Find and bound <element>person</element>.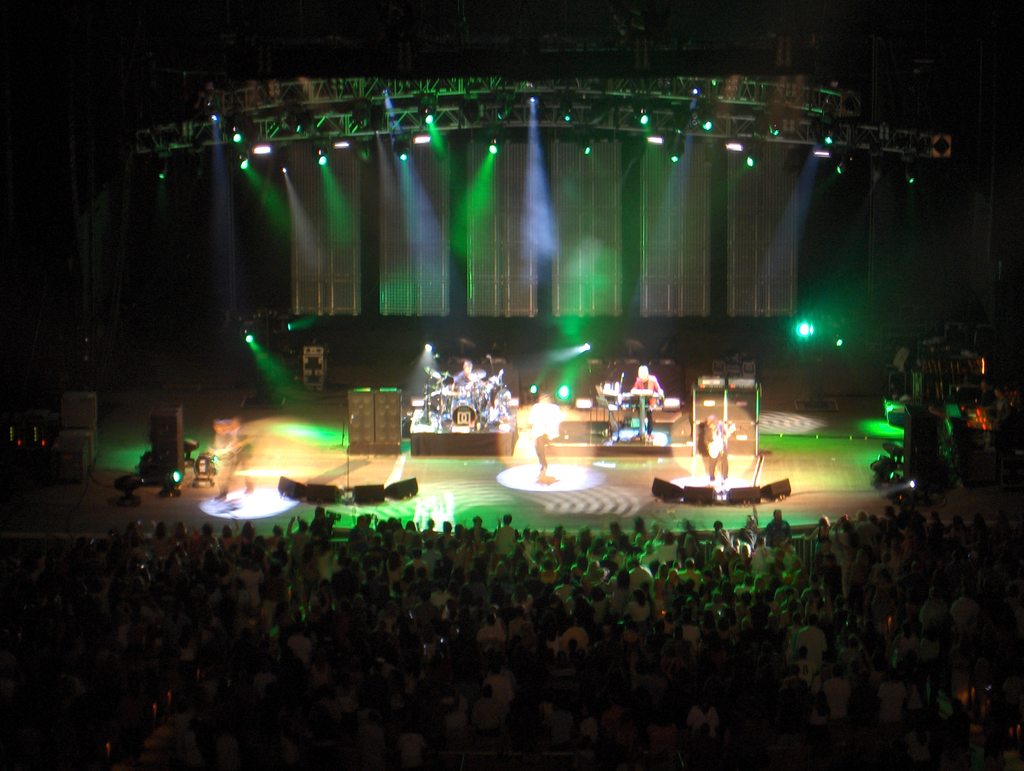
Bound: {"x1": 528, "y1": 428, "x2": 549, "y2": 473}.
